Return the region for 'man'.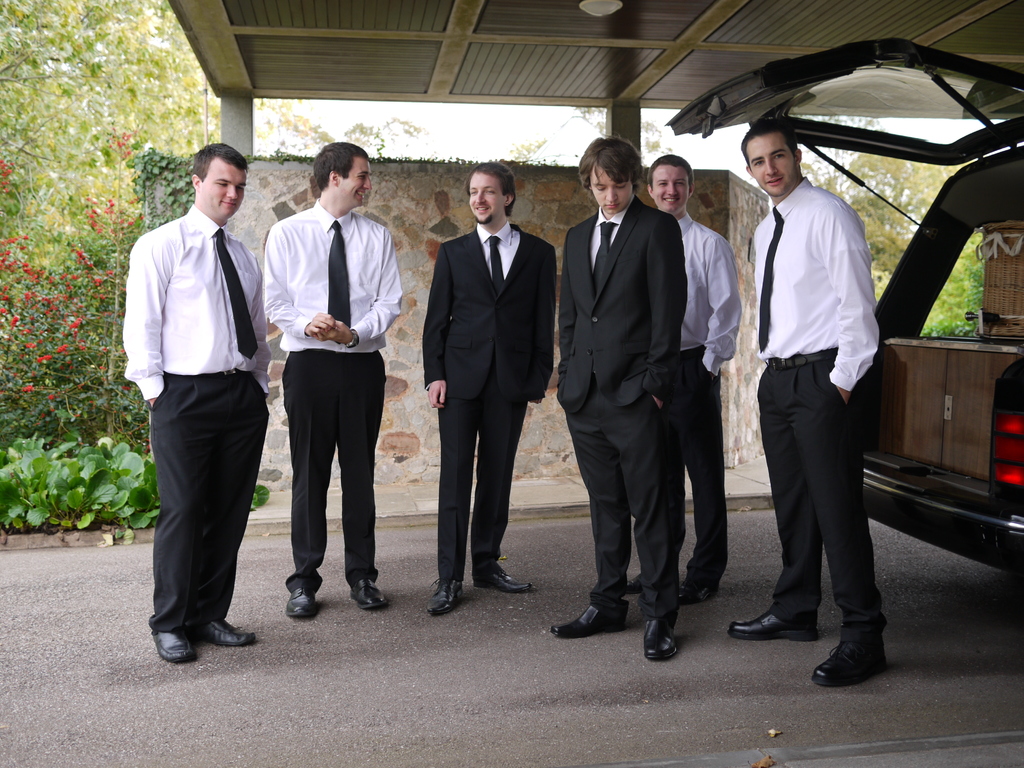
<bbox>555, 134, 689, 664</bbox>.
